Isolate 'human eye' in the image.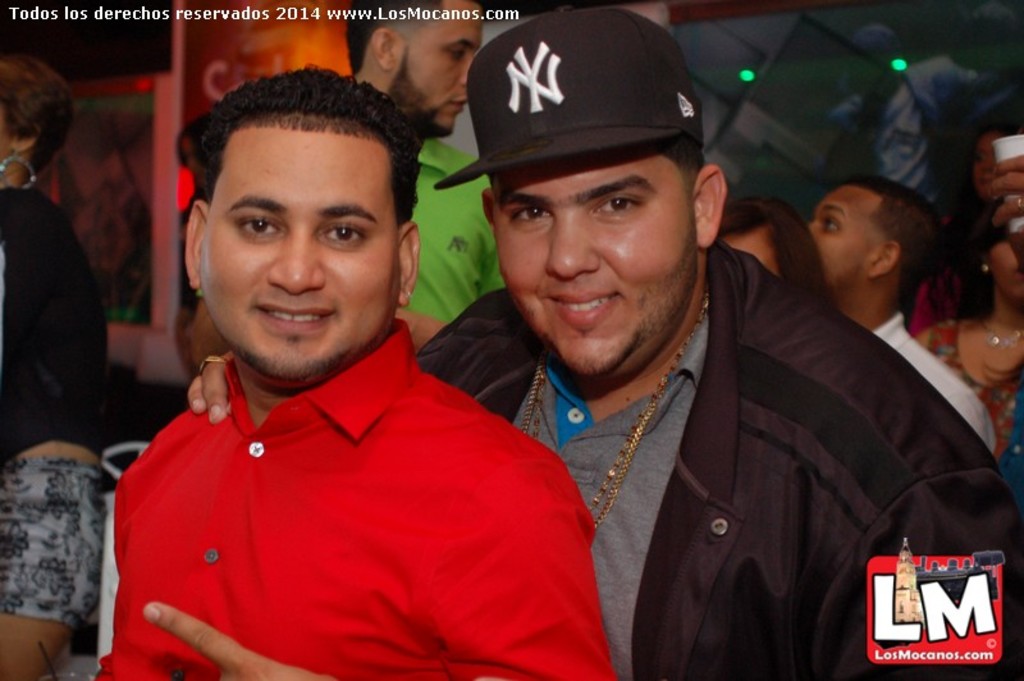
Isolated region: [left=585, top=191, right=649, bottom=219].
